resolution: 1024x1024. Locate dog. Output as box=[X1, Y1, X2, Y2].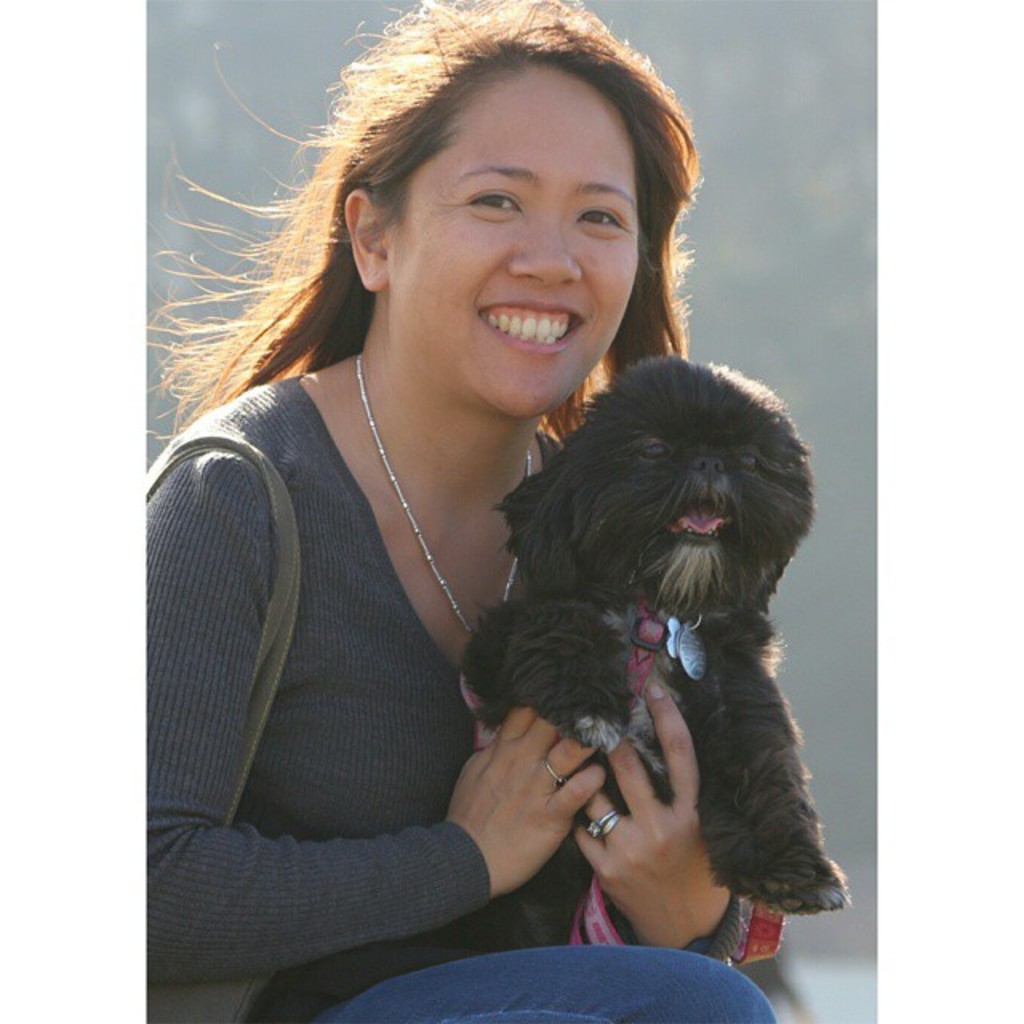
box=[448, 352, 854, 923].
